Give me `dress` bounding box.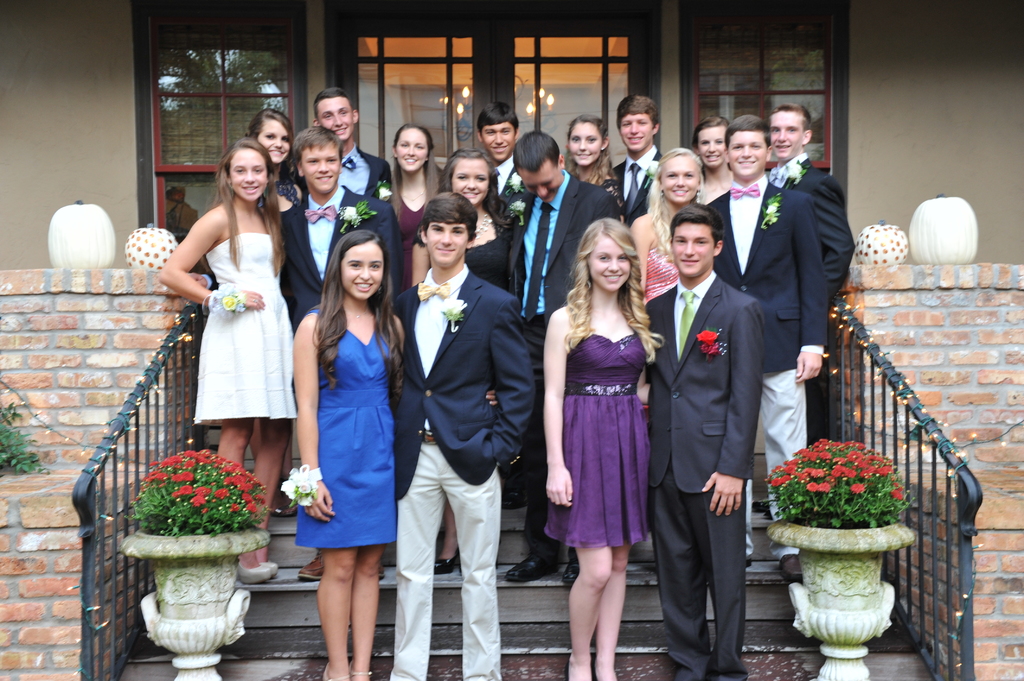
rect(544, 331, 649, 544).
